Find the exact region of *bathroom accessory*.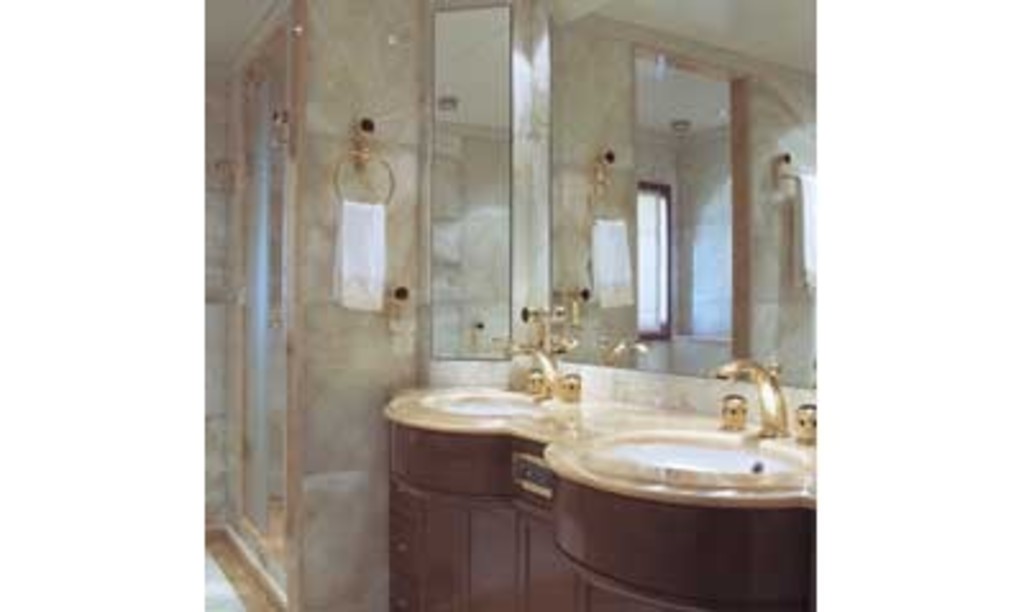
Exact region: 717/358/791/435.
